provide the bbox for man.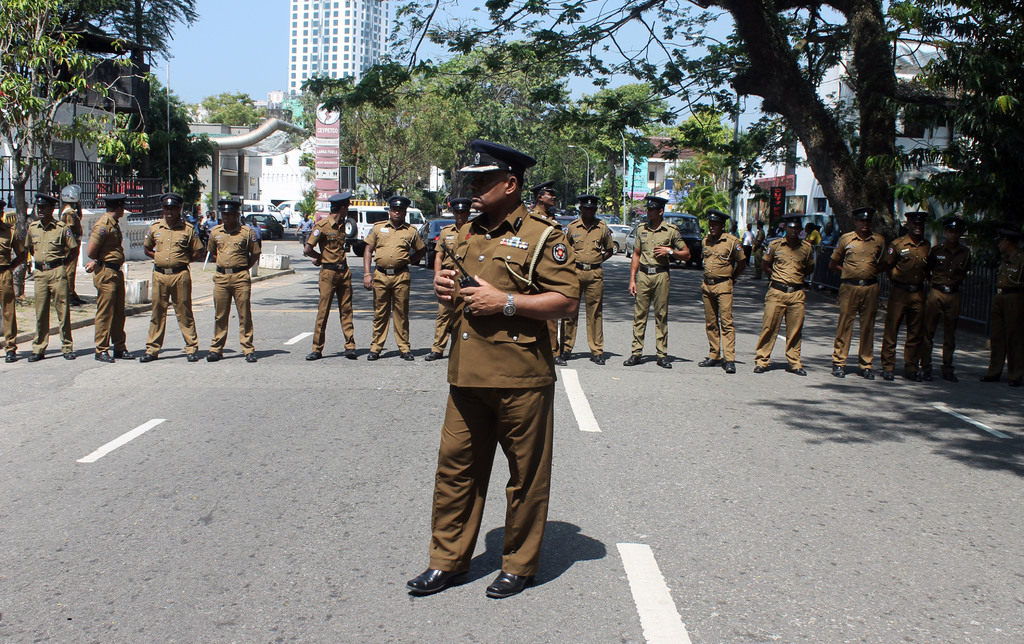
x1=418, y1=183, x2=584, y2=601.
